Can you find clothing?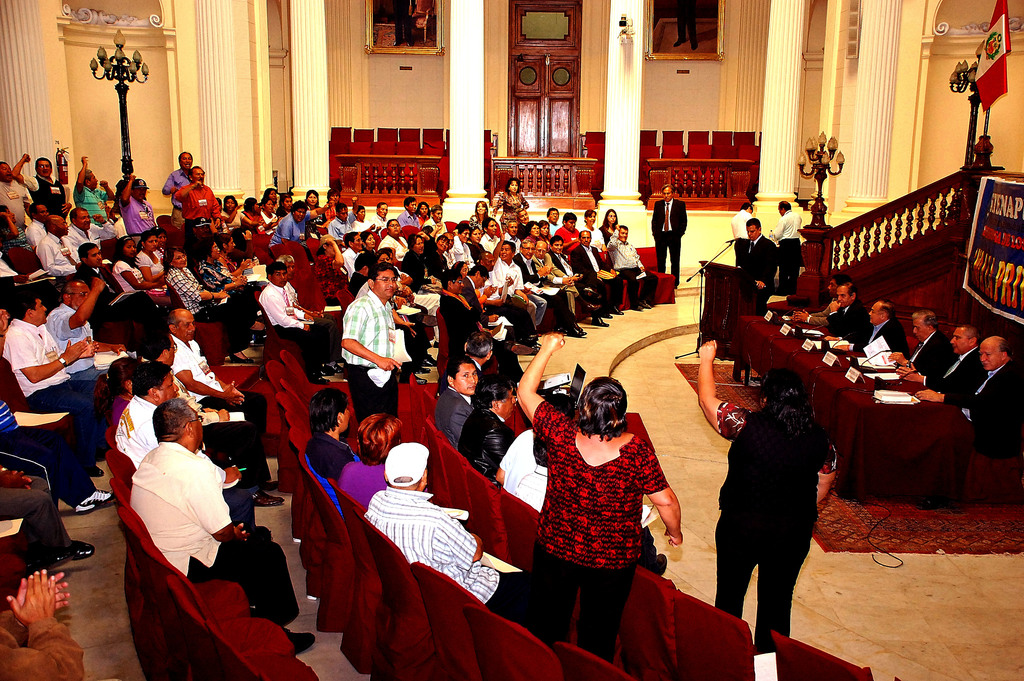
Yes, bounding box: <box>0,613,84,680</box>.
